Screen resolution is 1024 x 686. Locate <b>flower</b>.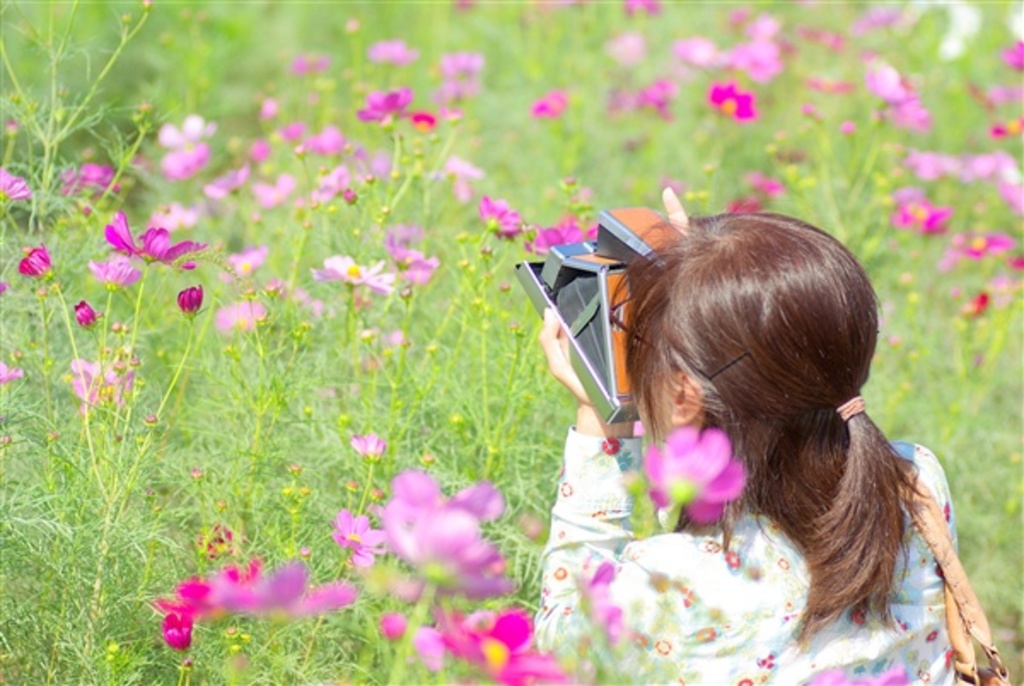
x1=355, y1=466, x2=521, y2=604.
